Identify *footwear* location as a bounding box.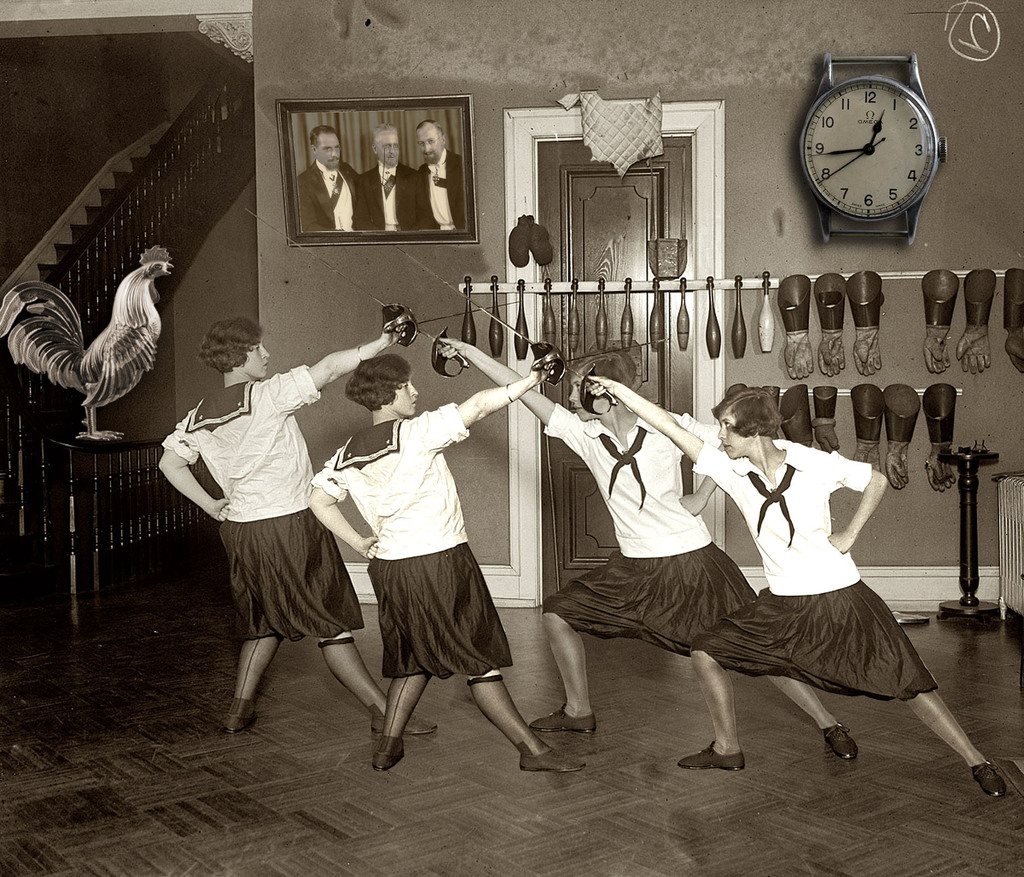
select_region(824, 720, 860, 763).
